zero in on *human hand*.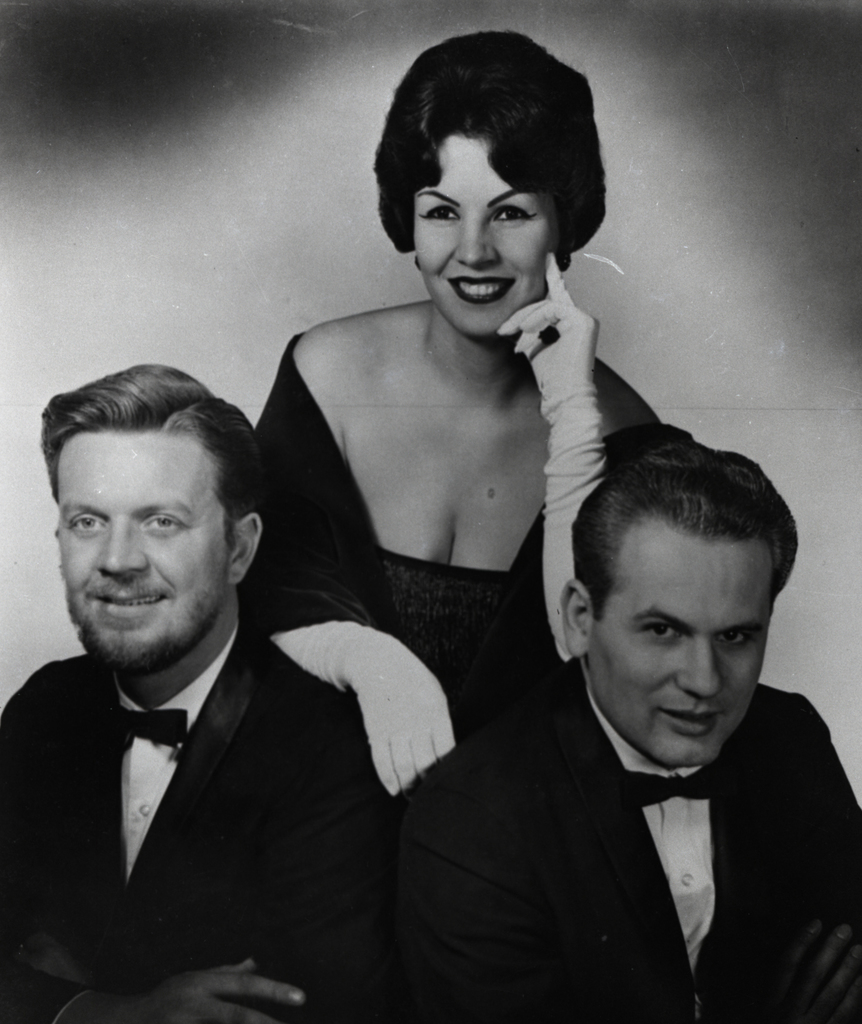
Zeroed in: [110, 957, 308, 1023].
